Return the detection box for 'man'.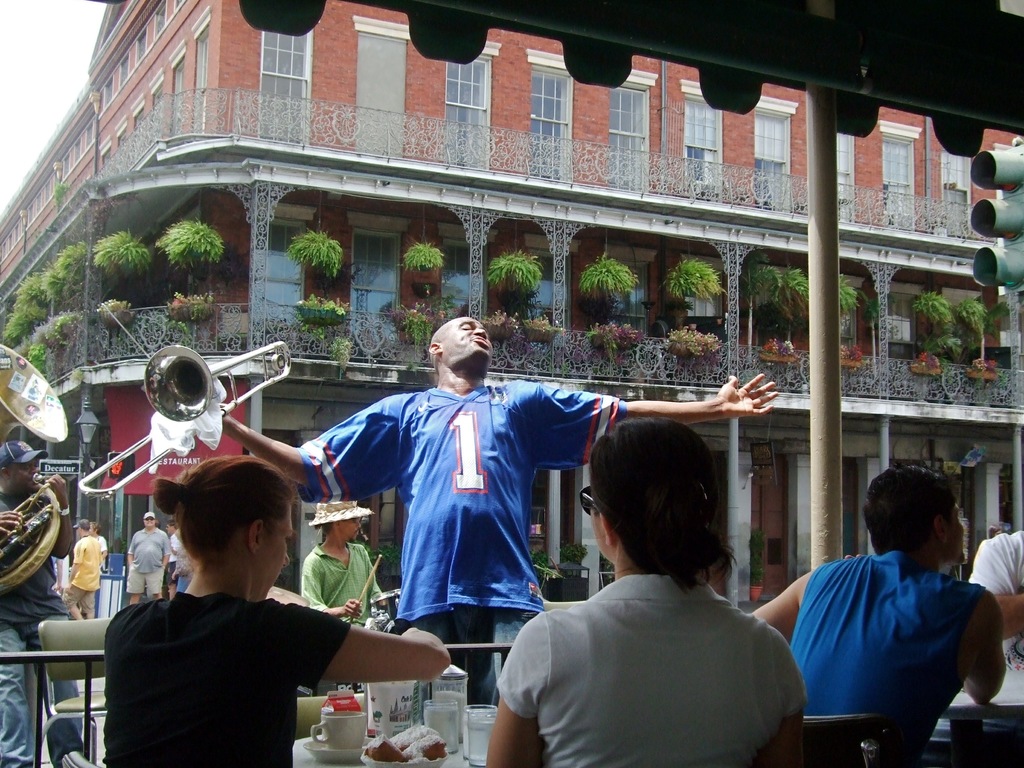
BBox(197, 309, 785, 698).
